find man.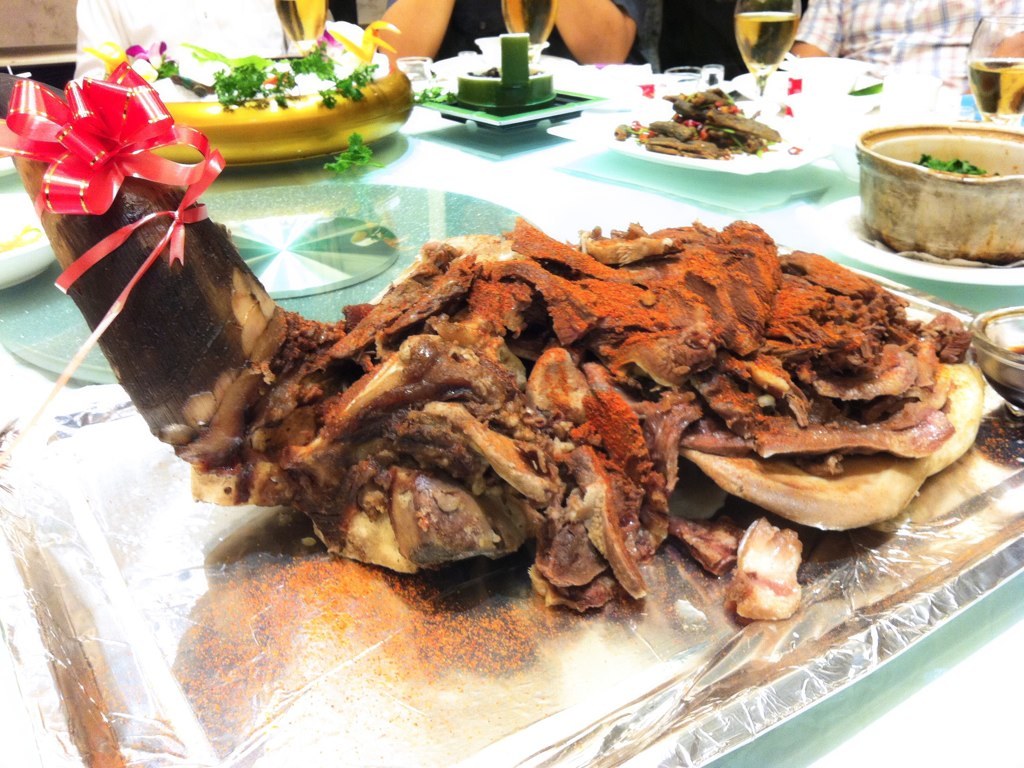
(794,0,1023,83).
